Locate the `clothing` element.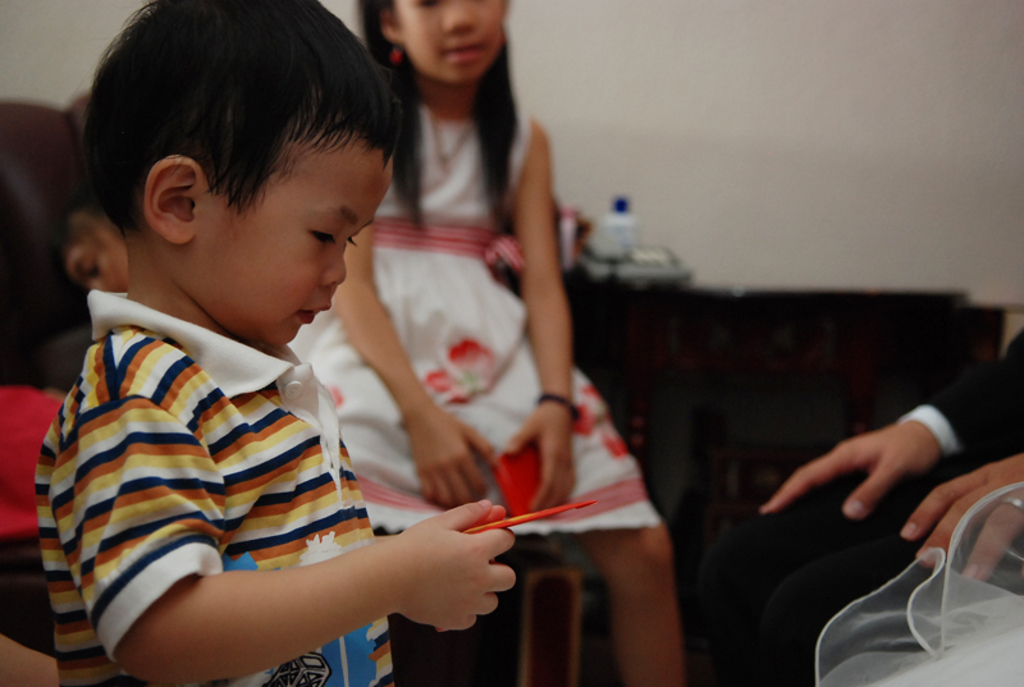
Element bbox: region(716, 322, 1023, 686).
